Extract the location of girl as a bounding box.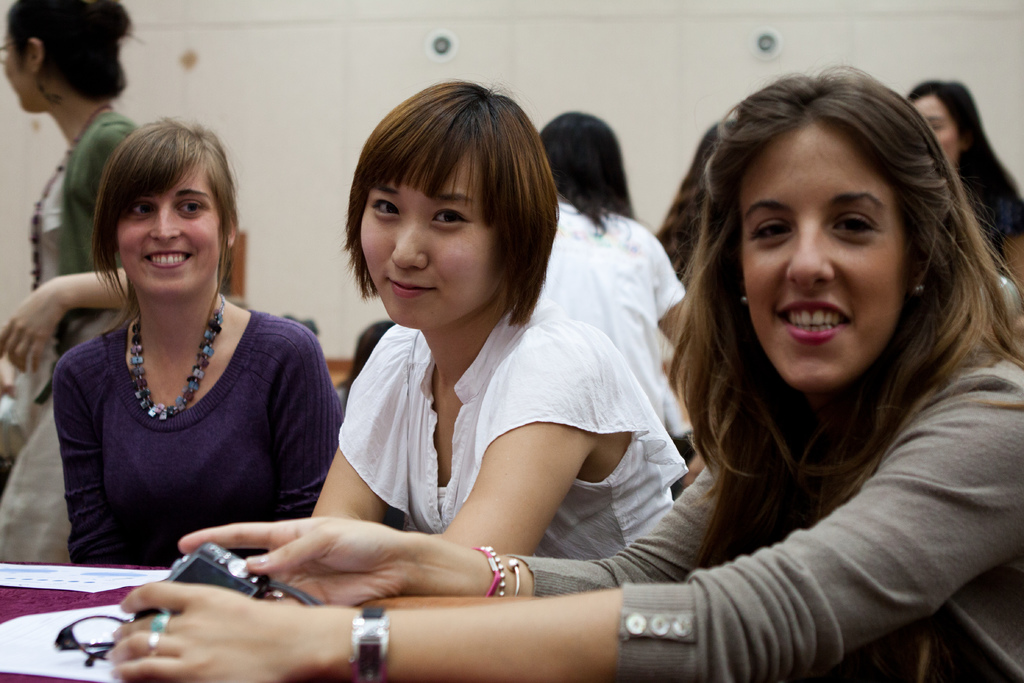
(108, 57, 1023, 682).
